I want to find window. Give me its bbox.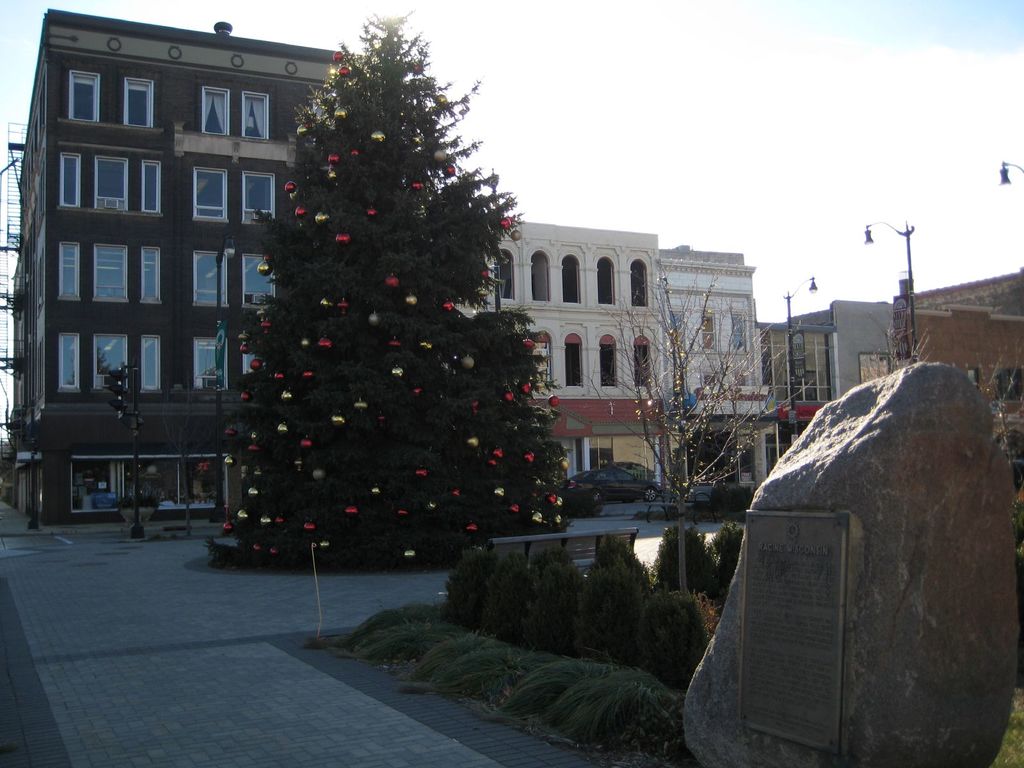
<box>120,78,157,132</box>.
